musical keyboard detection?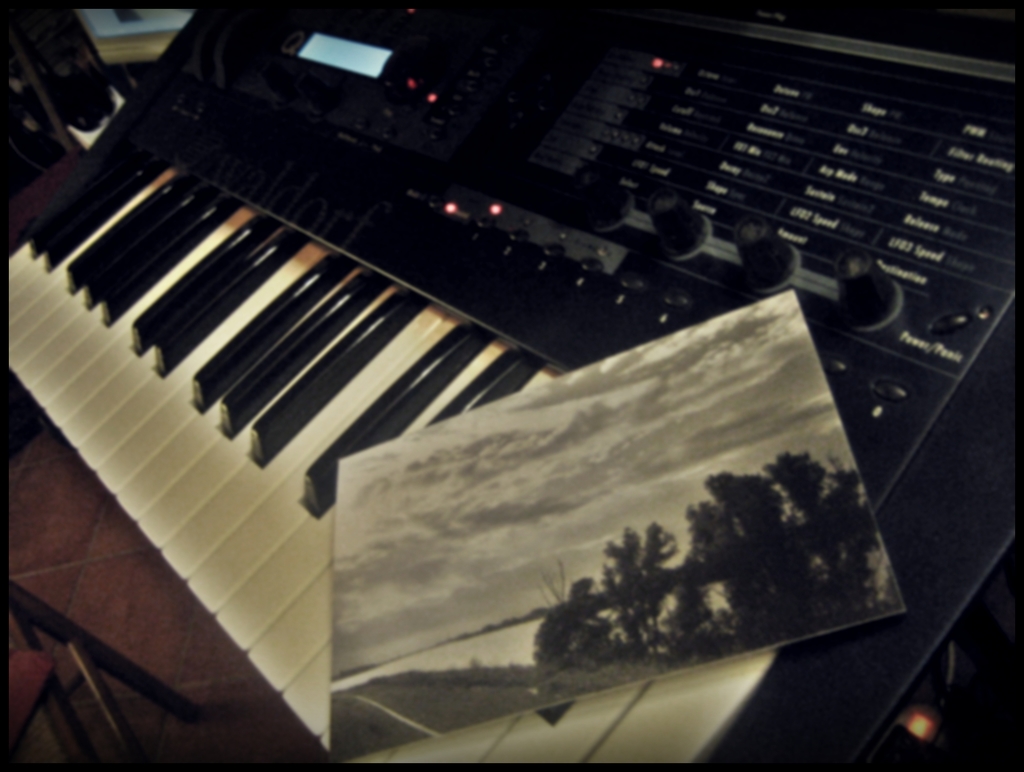
l=22, t=0, r=971, b=751
